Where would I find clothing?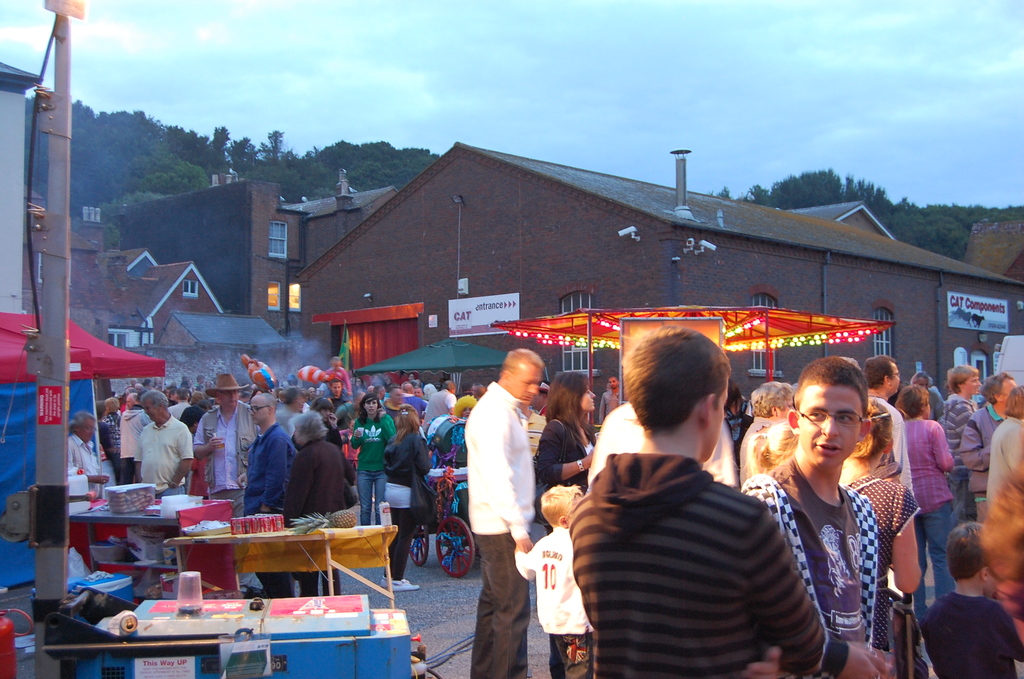
At 246, 427, 298, 598.
